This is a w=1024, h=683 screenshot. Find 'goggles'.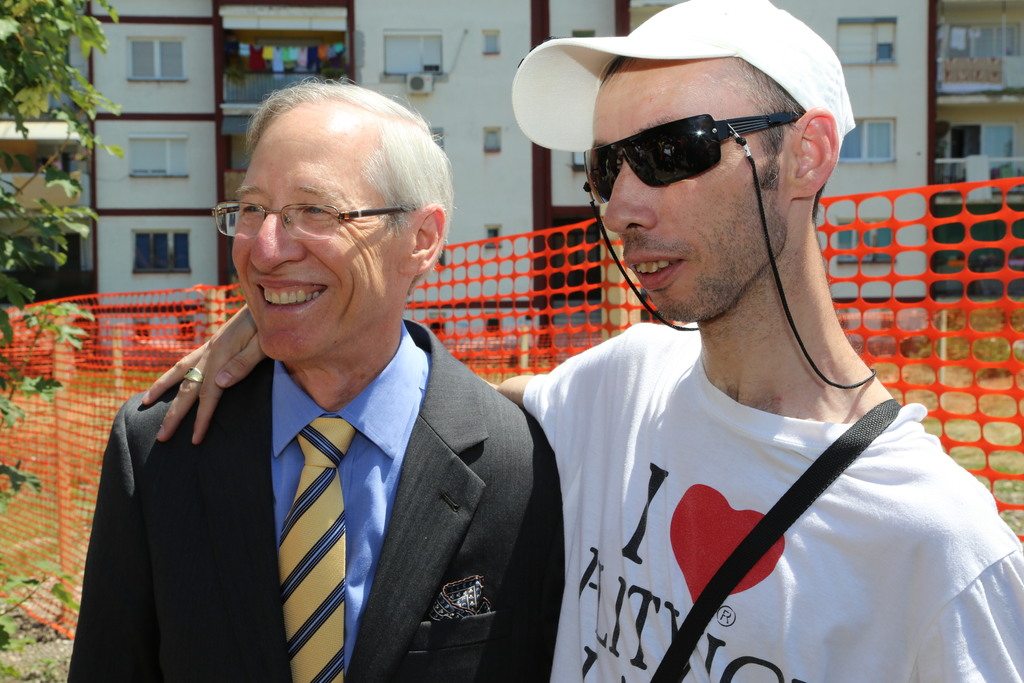
Bounding box: x1=575, y1=108, x2=807, y2=207.
